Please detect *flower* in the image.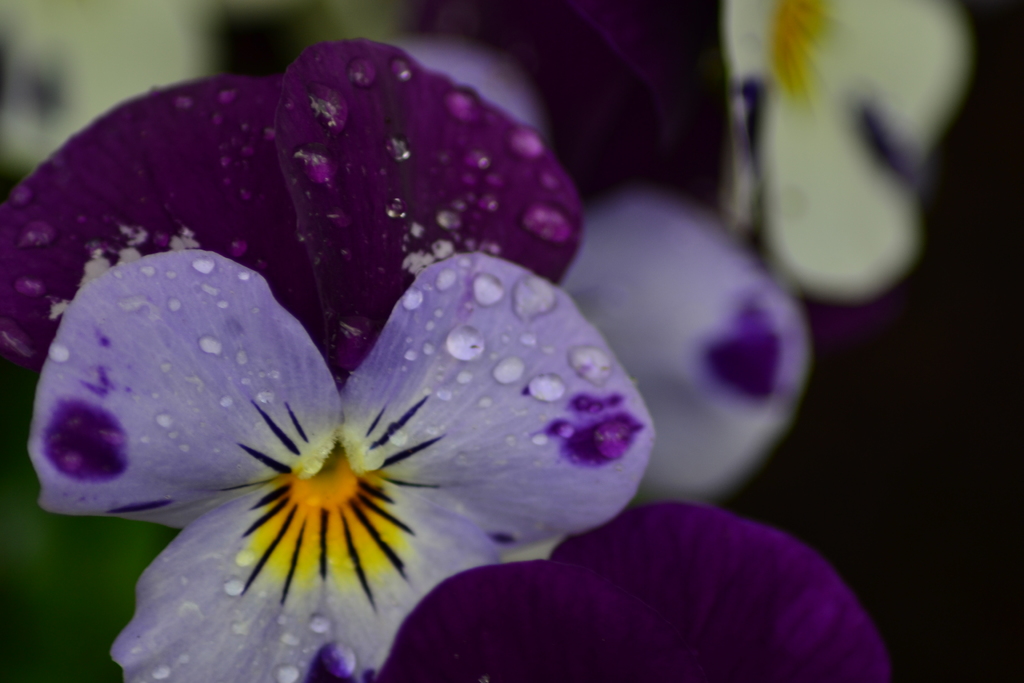
l=402, t=30, r=810, b=515.
